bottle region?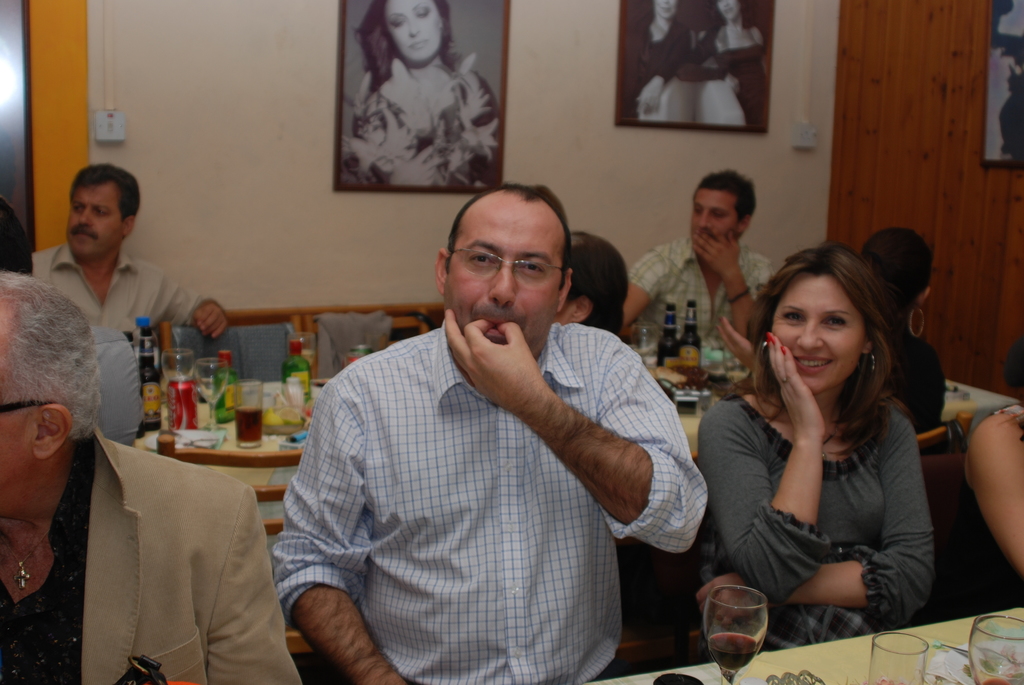
656/304/680/366
